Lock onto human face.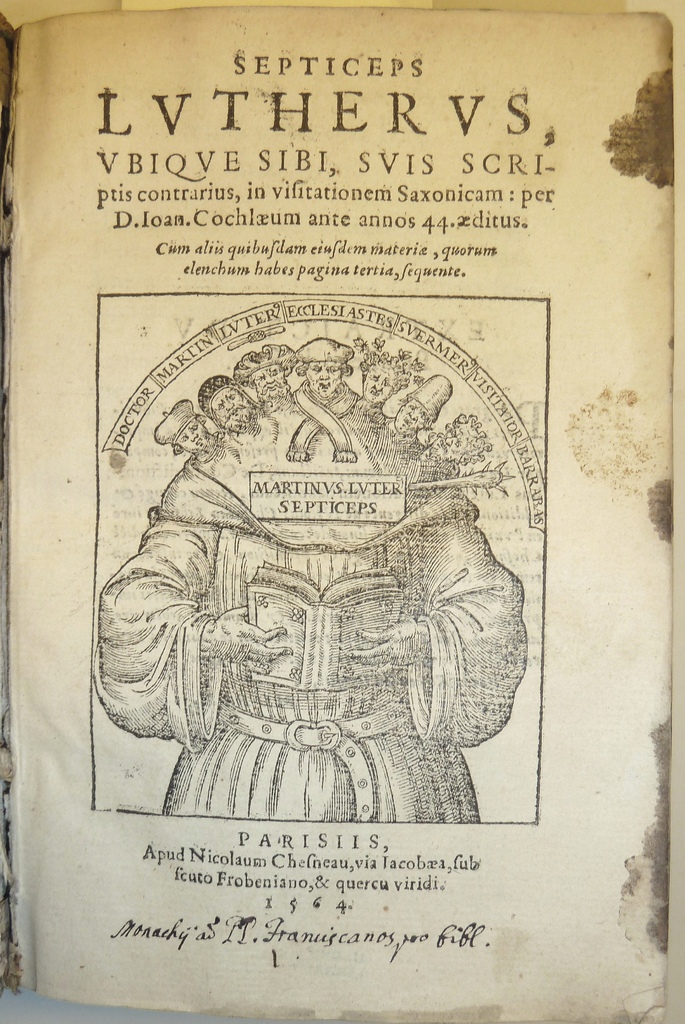
Locked: l=397, t=396, r=424, b=444.
